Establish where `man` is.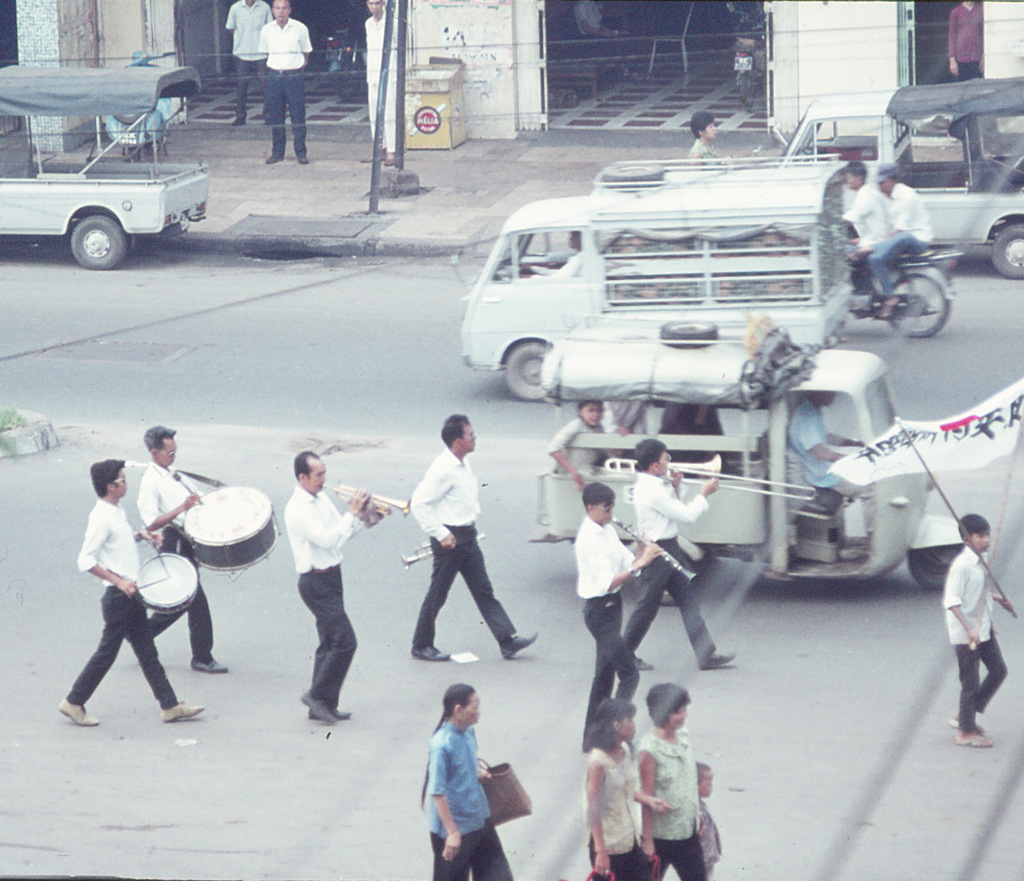
Established at l=868, t=165, r=932, b=325.
